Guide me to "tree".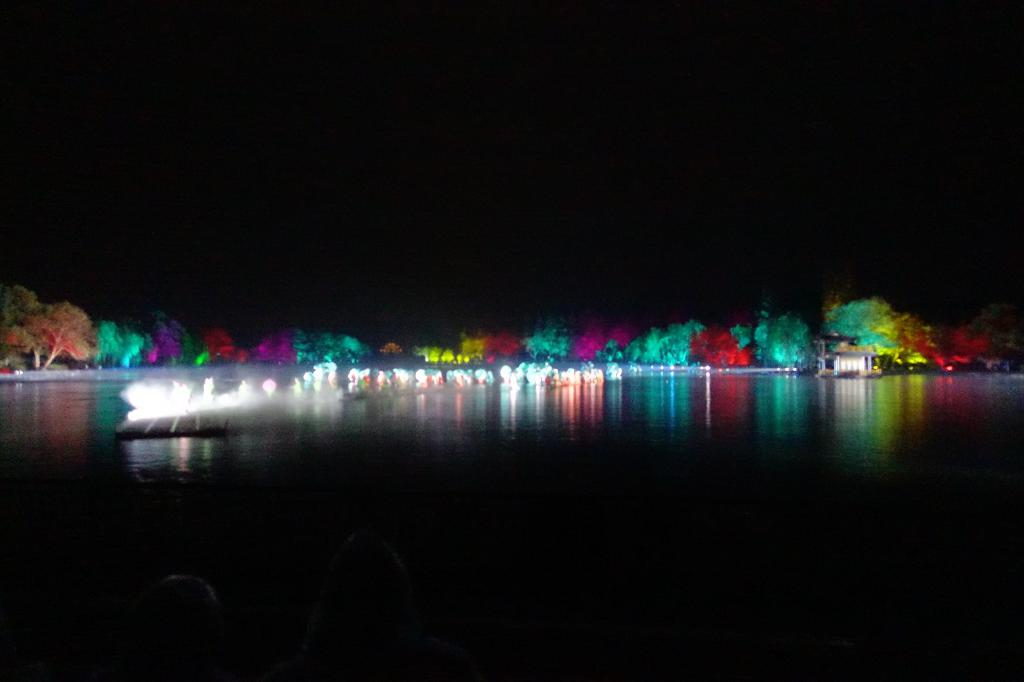
Guidance: Rect(479, 328, 541, 355).
